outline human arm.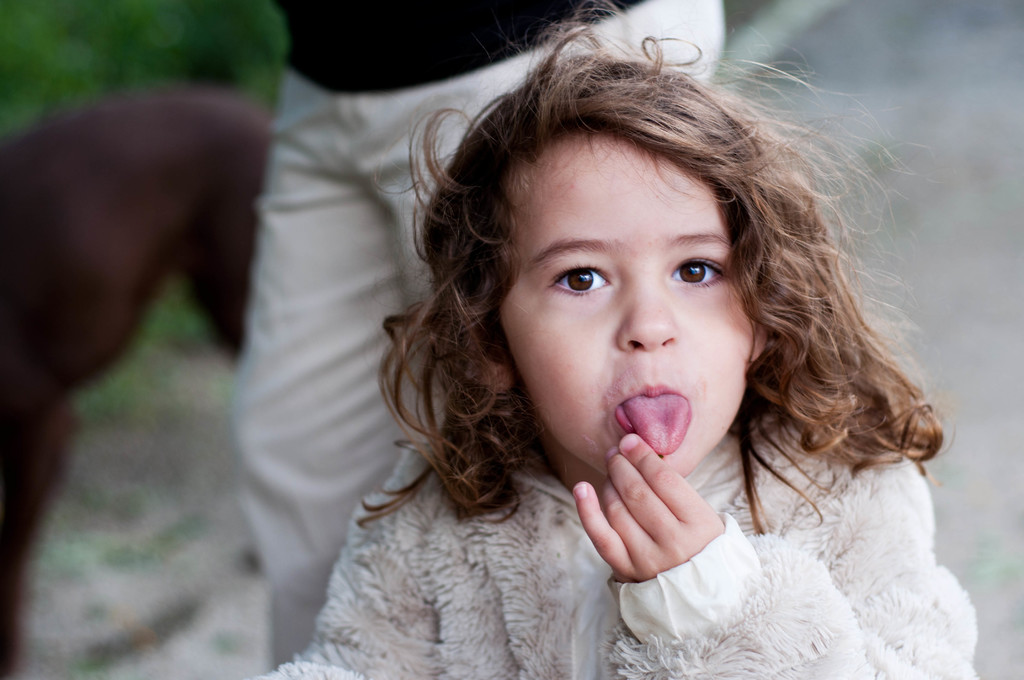
Outline: (585, 431, 979, 679).
